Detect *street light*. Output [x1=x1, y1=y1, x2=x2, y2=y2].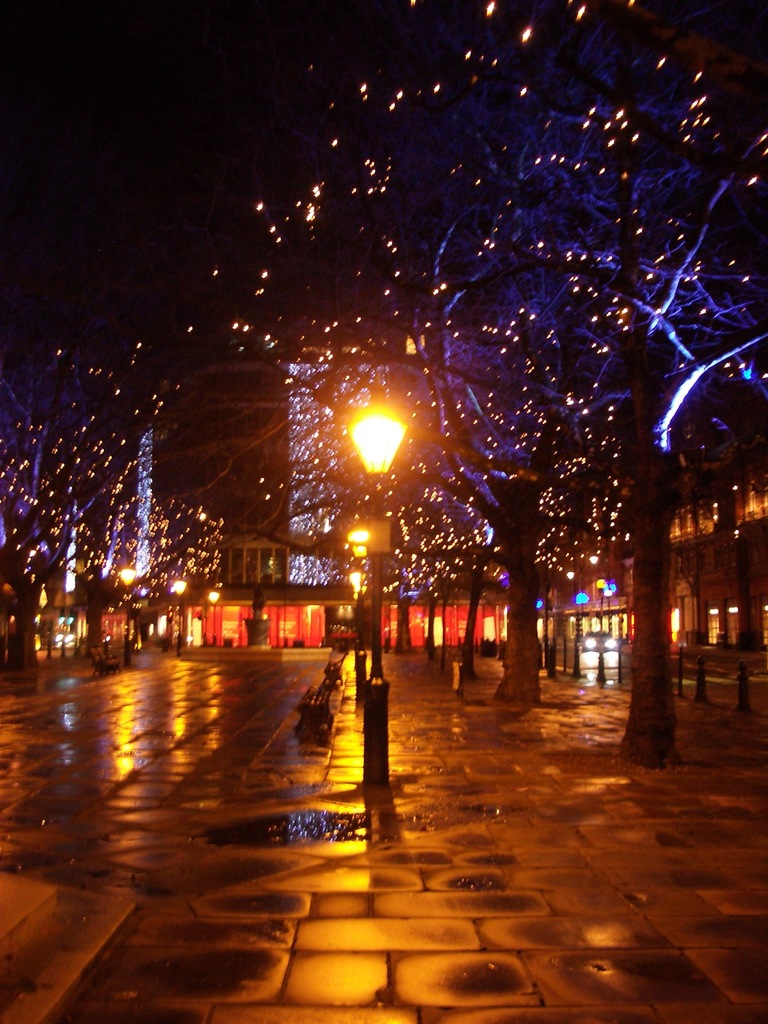
[x1=341, y1=405, x2=411, y2=796].
